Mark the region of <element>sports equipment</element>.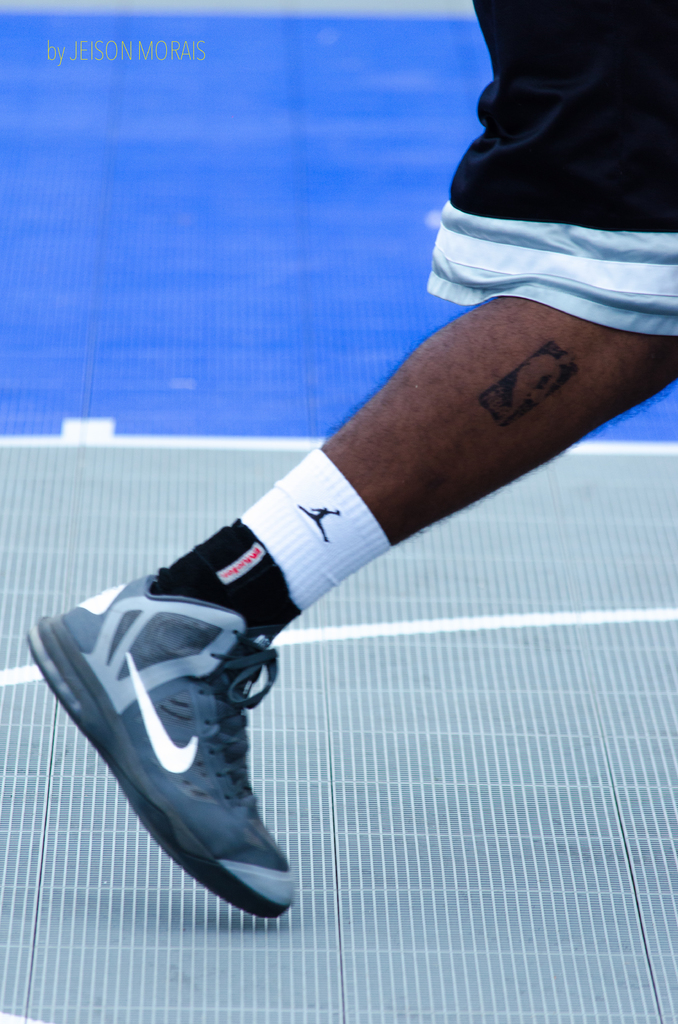
Region: rect(28, 570, 295, 922).
